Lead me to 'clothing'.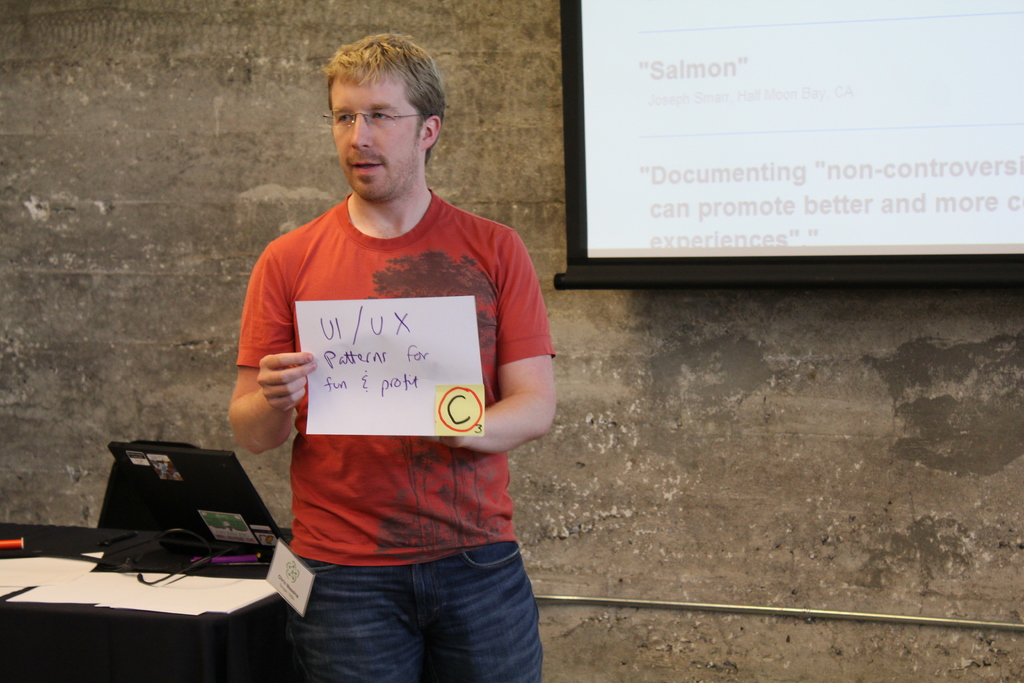
Lead to [left=232, top=197, right=551, bottom=568].
